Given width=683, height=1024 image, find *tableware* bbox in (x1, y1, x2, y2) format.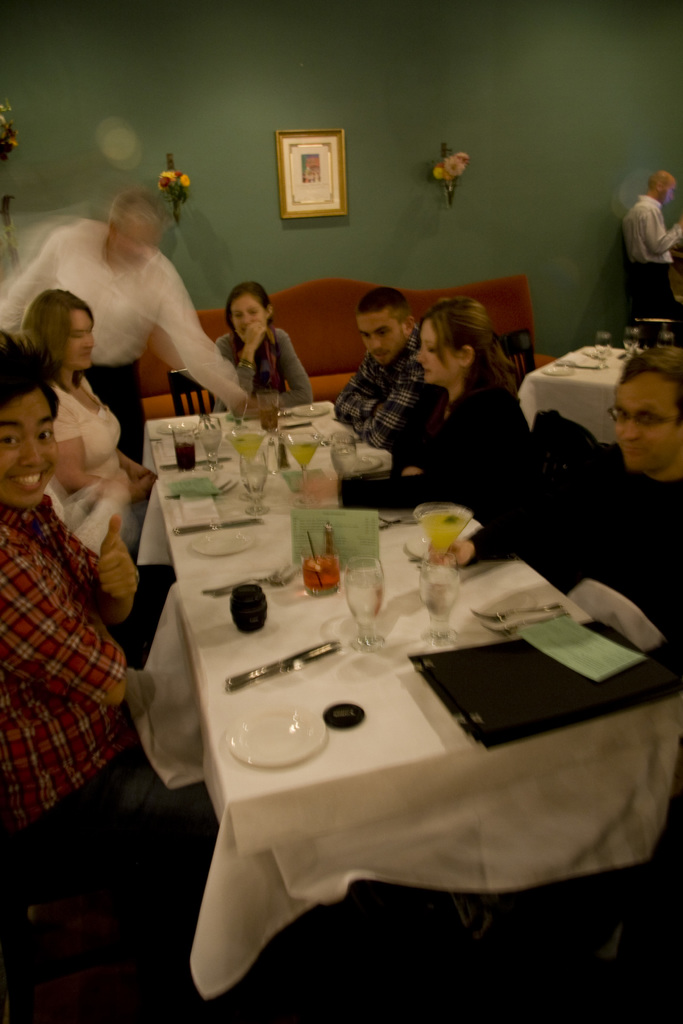
(301, 531, 342, 598).
